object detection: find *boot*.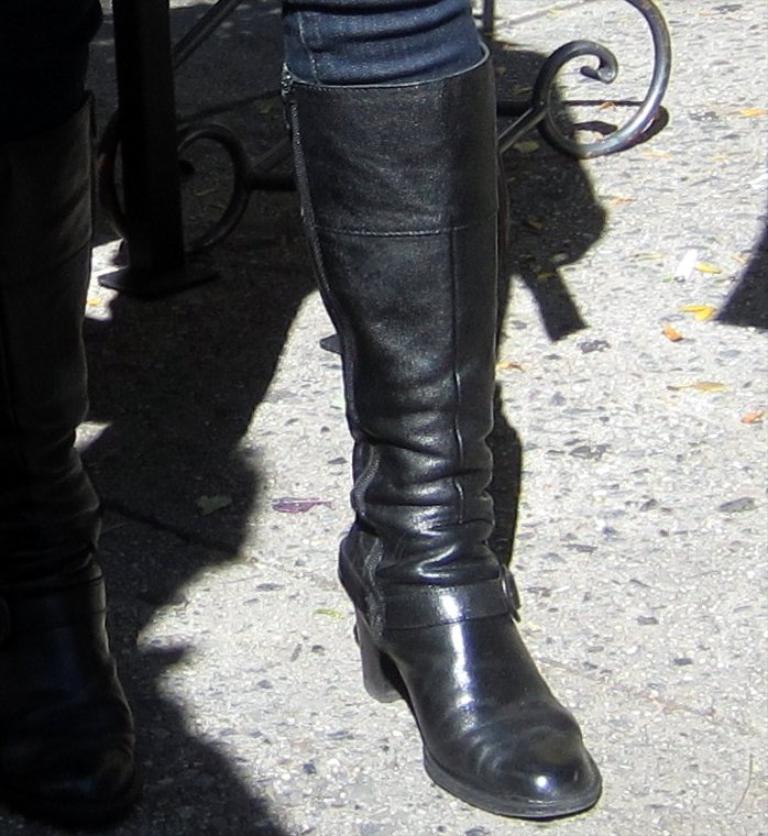
x1=0 y1=0 x2=152 y2=822.
